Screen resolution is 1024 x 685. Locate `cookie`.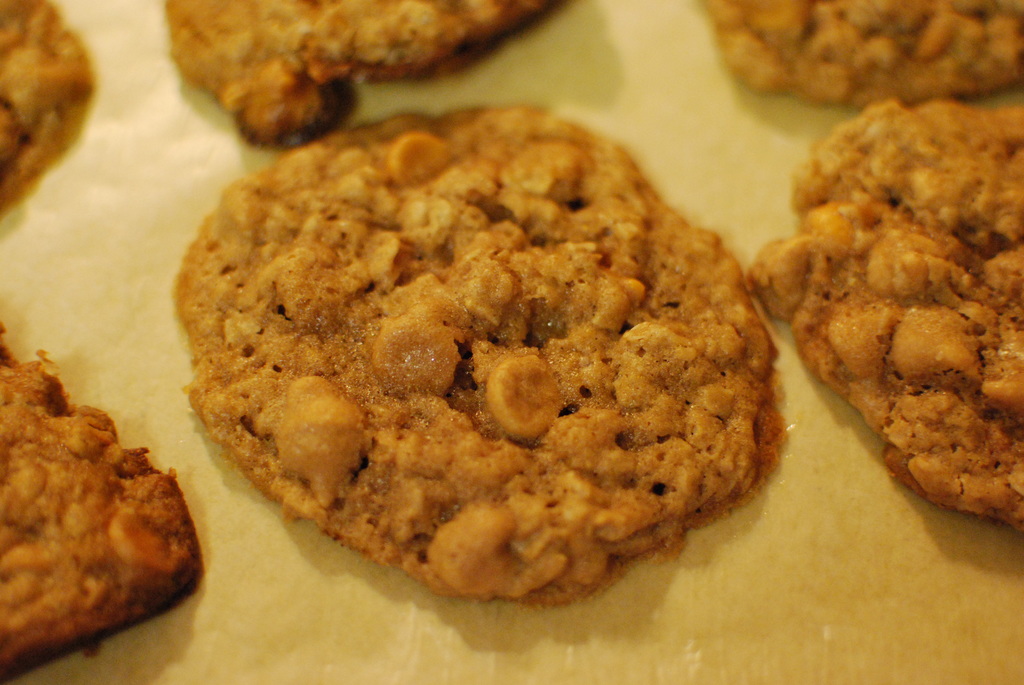
[0,0,95,214].
